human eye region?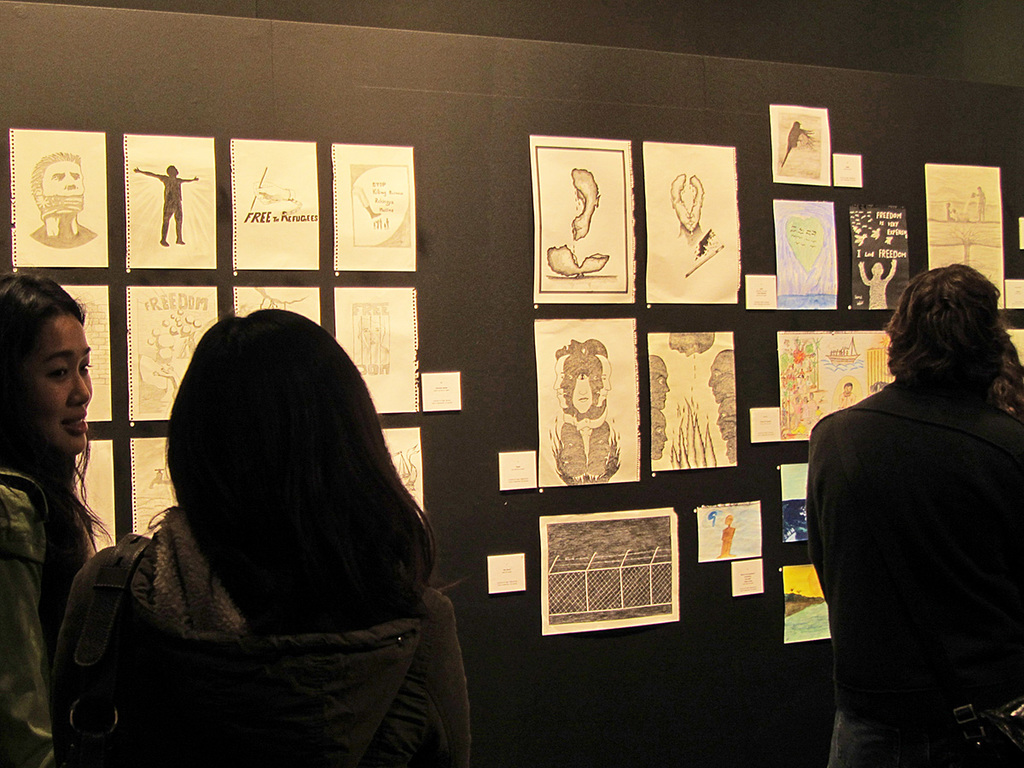
[left=81, top=355, right=91, bottom=373]
